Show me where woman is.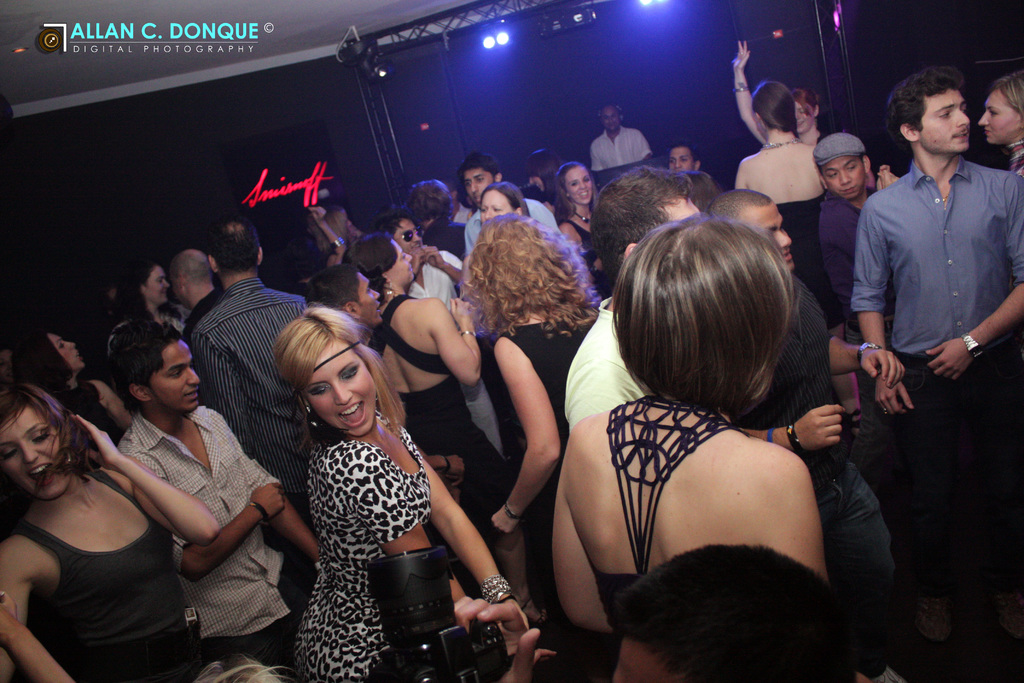
woman is at {"left": 561, "top": 160, "right": 606, "bottom": 299}.
